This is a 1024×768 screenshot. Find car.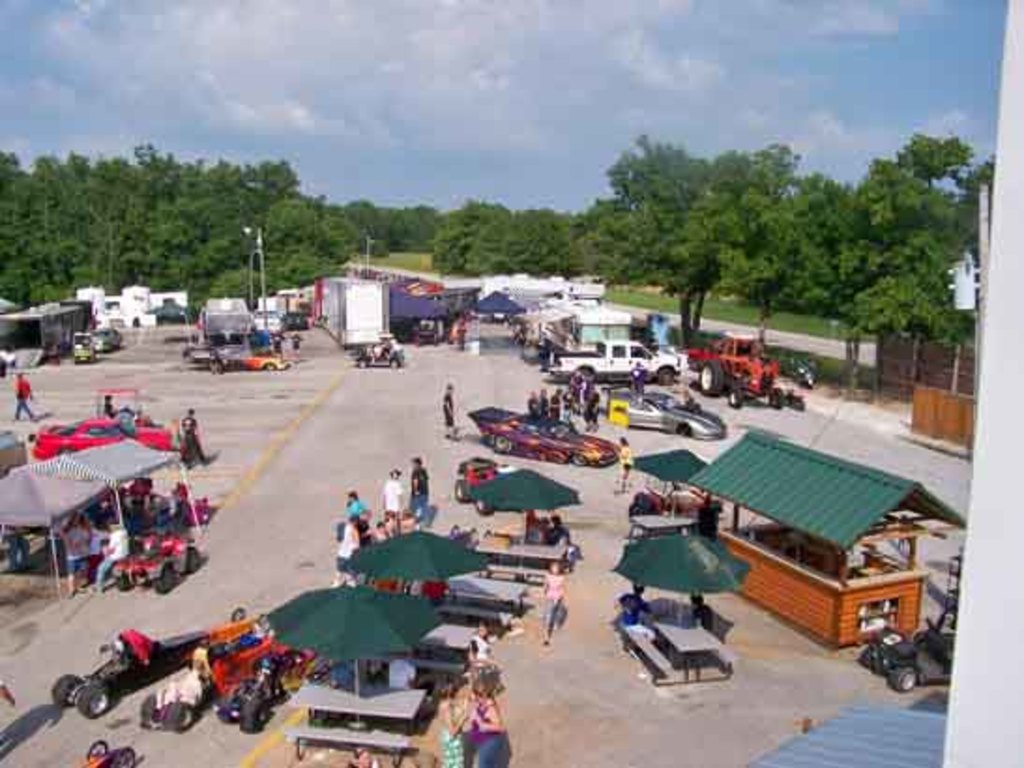
Bounding box: (x1=94, y1=330, x2=118, y2=354).
